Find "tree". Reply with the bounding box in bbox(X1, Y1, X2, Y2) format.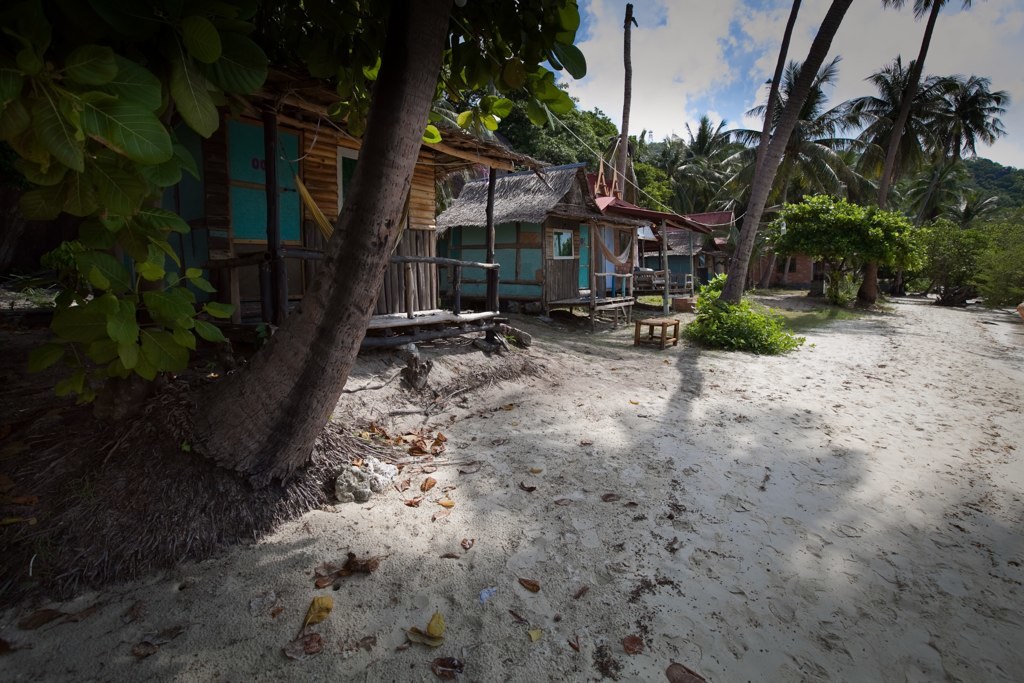
bbox(0, 0, 582, 501).
